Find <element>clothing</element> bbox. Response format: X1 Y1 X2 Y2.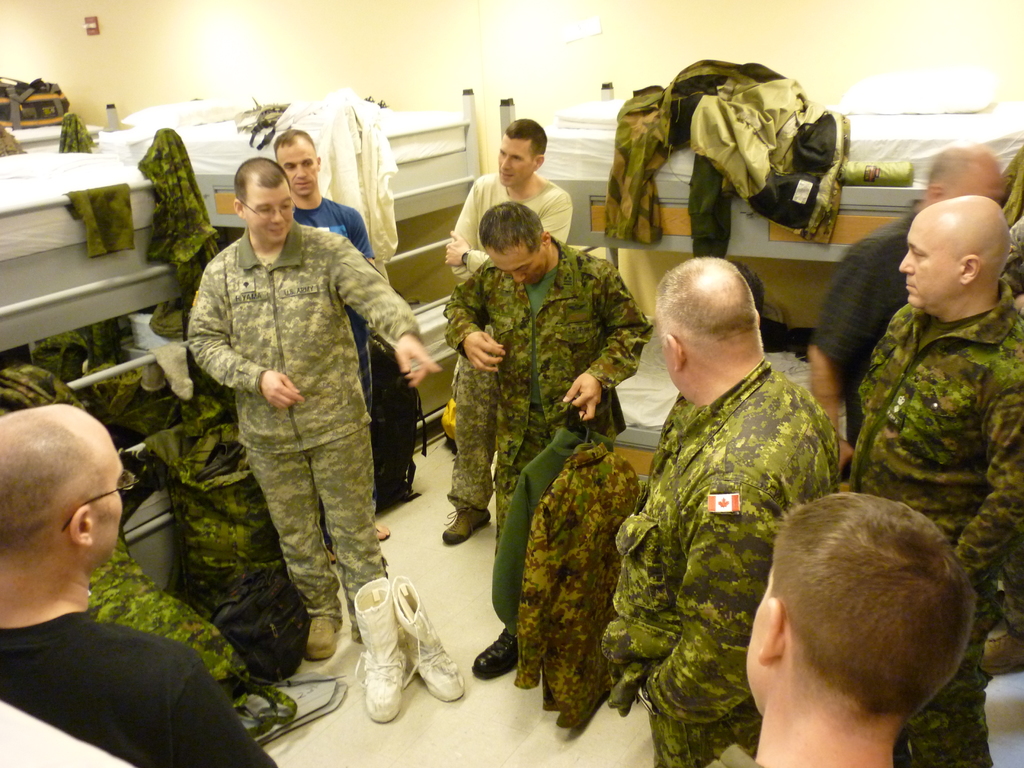
132 127 241 348.
